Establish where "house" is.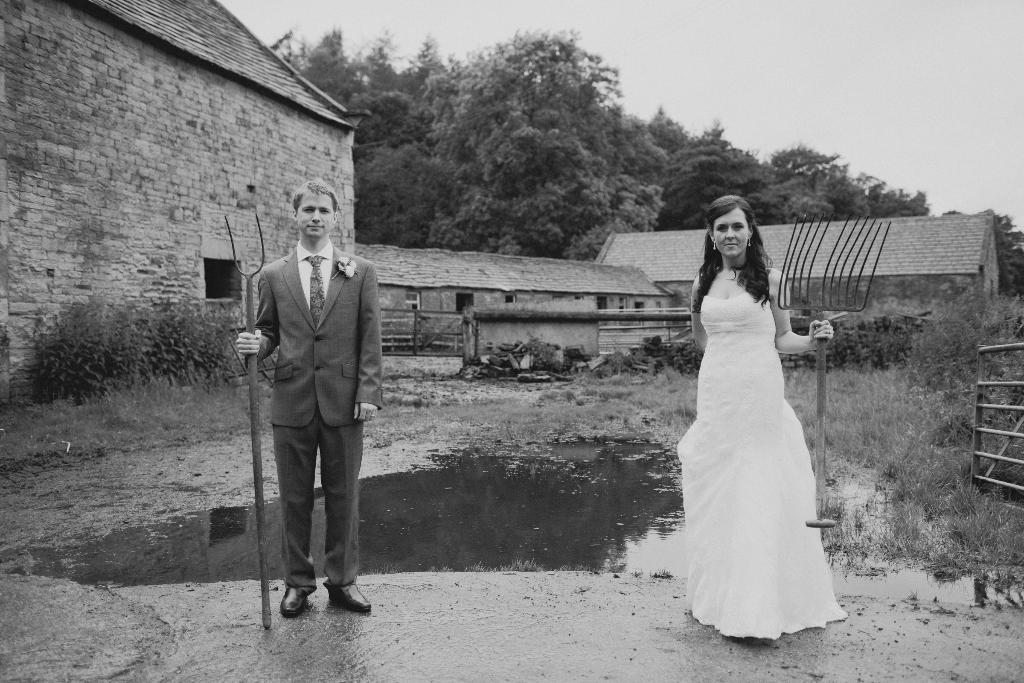
Established at 0:0:367:408.
